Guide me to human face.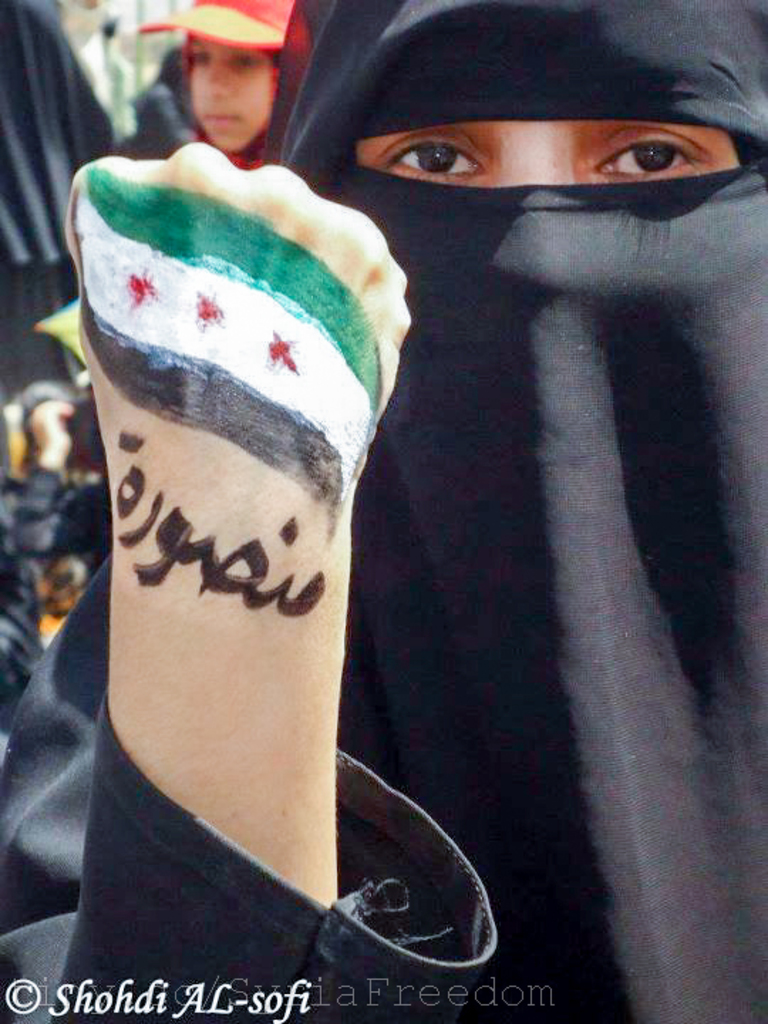
Guidance: <bbox>191, 34, 270, 152</bbox>.
